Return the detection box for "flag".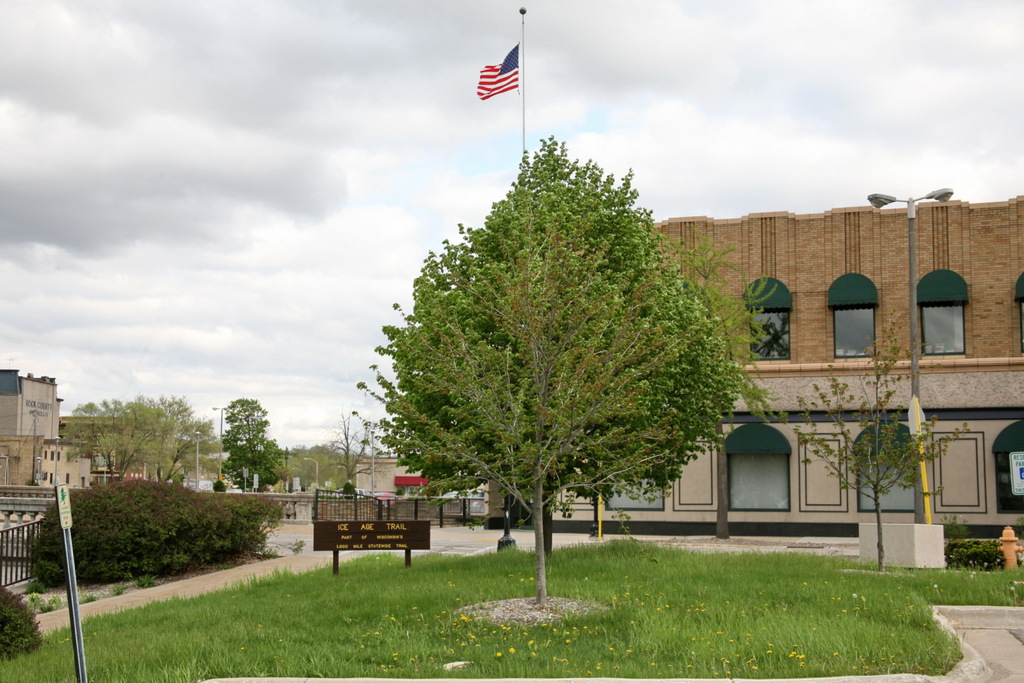
select_region(479, 42, 521, 97).
